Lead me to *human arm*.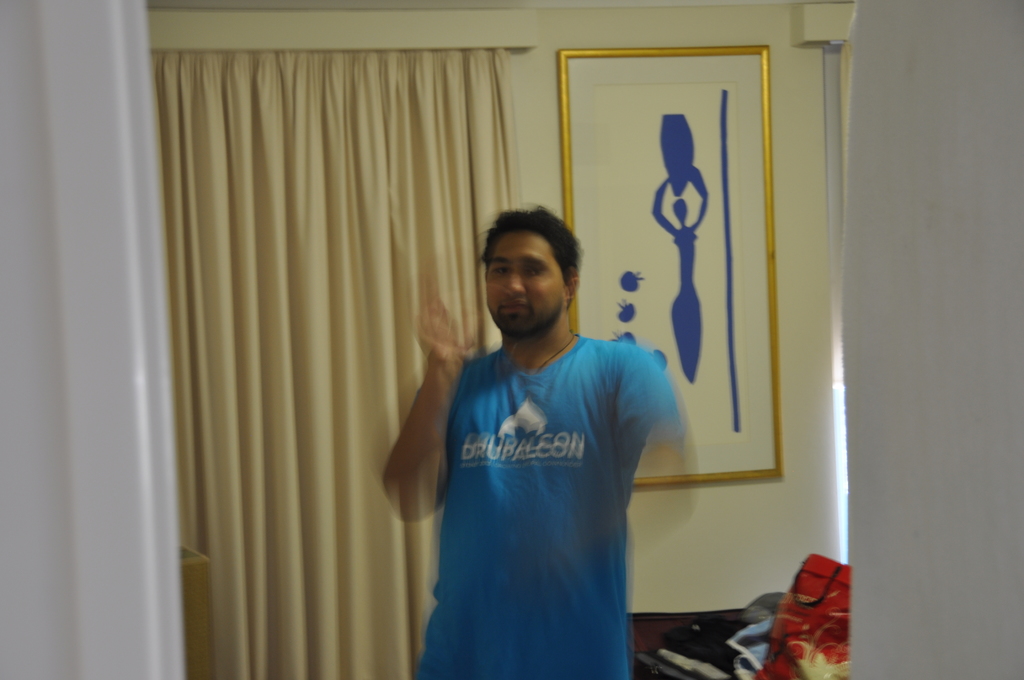
Lead to (left=380, top=311, right=467, bottom=573).
